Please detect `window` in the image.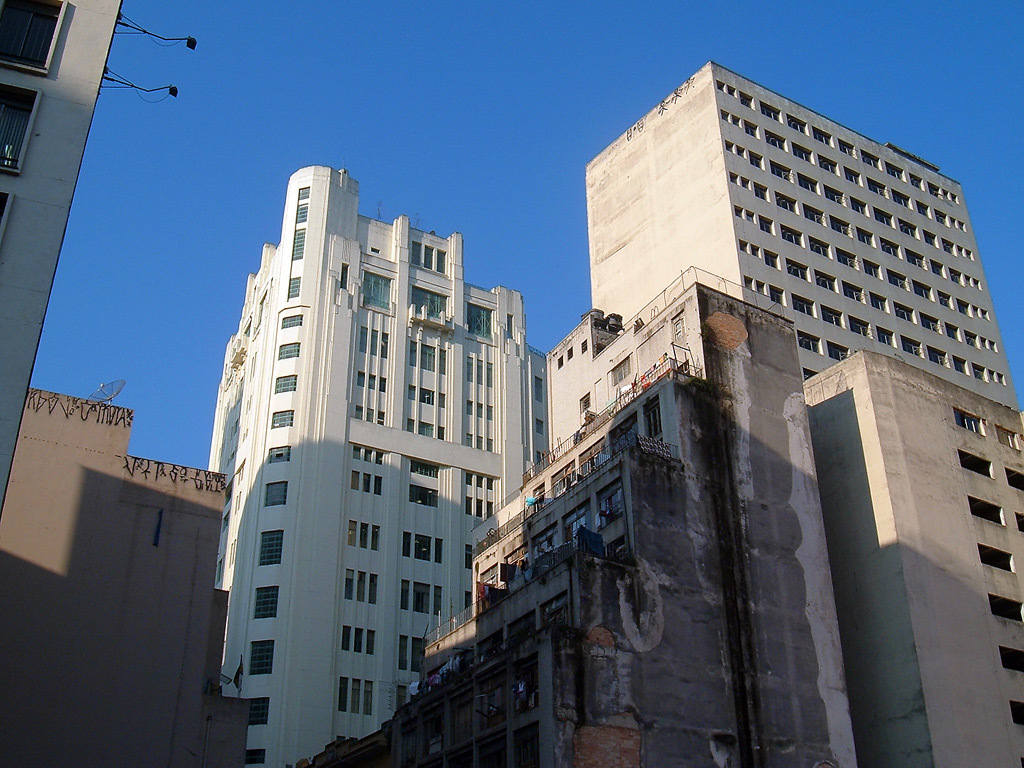
875/205/895/228.
